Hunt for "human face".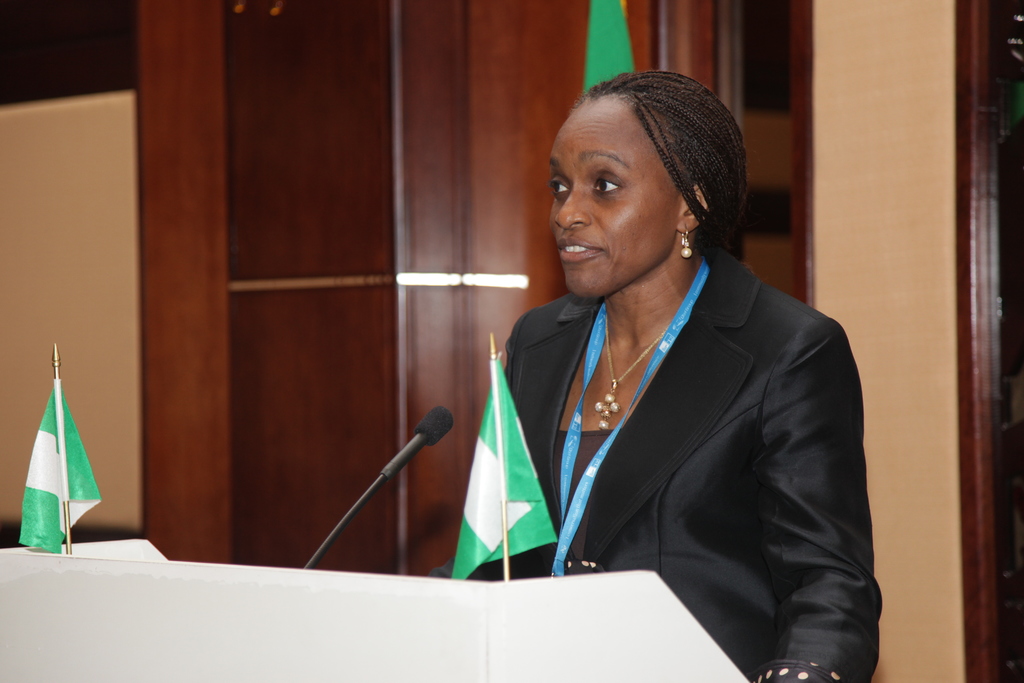
Hunted down at (left=545, top=104, right=673, bottom=300).
